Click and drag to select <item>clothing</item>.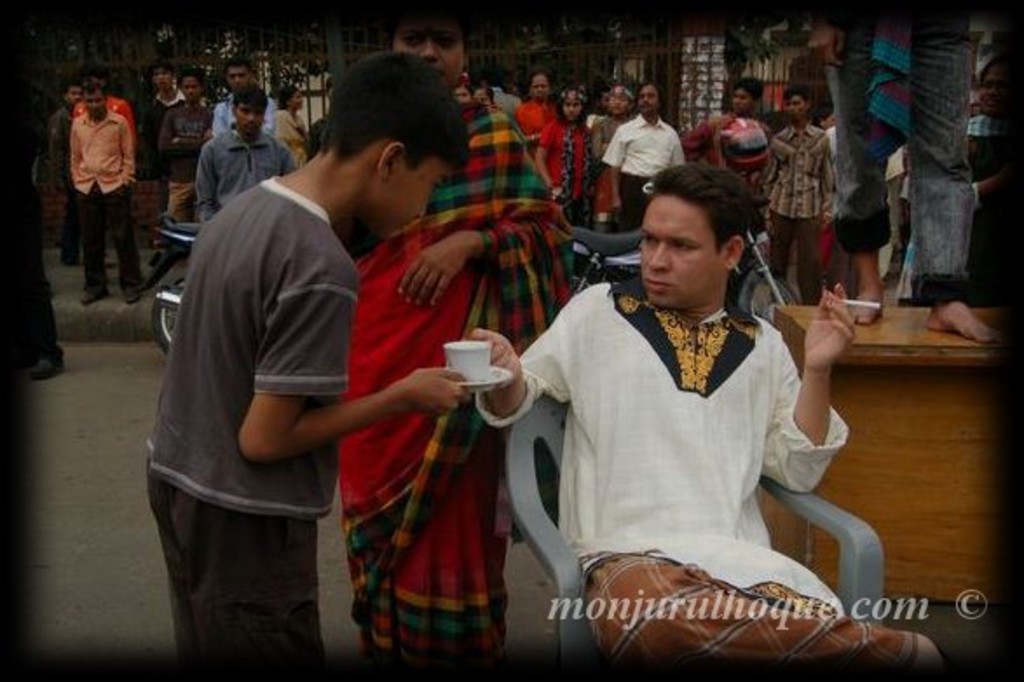
Selection: bbox=(506, 253, 870, 637).
